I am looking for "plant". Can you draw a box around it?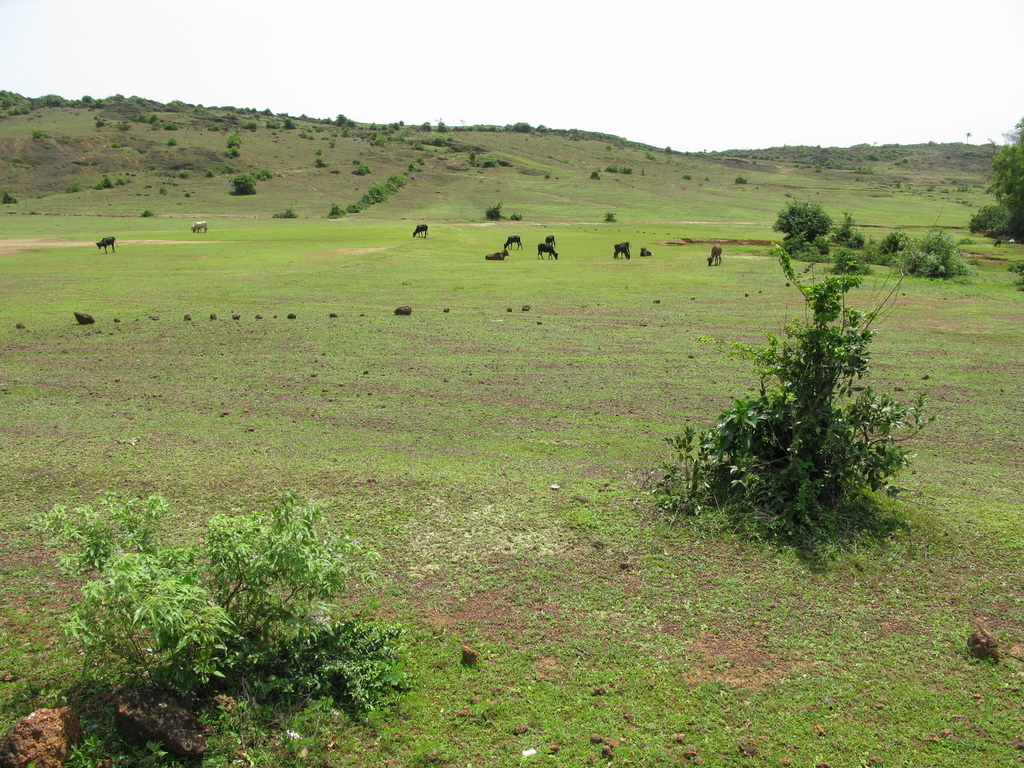
Sure, the bounding box is locate(884, 233, 909, 271).
